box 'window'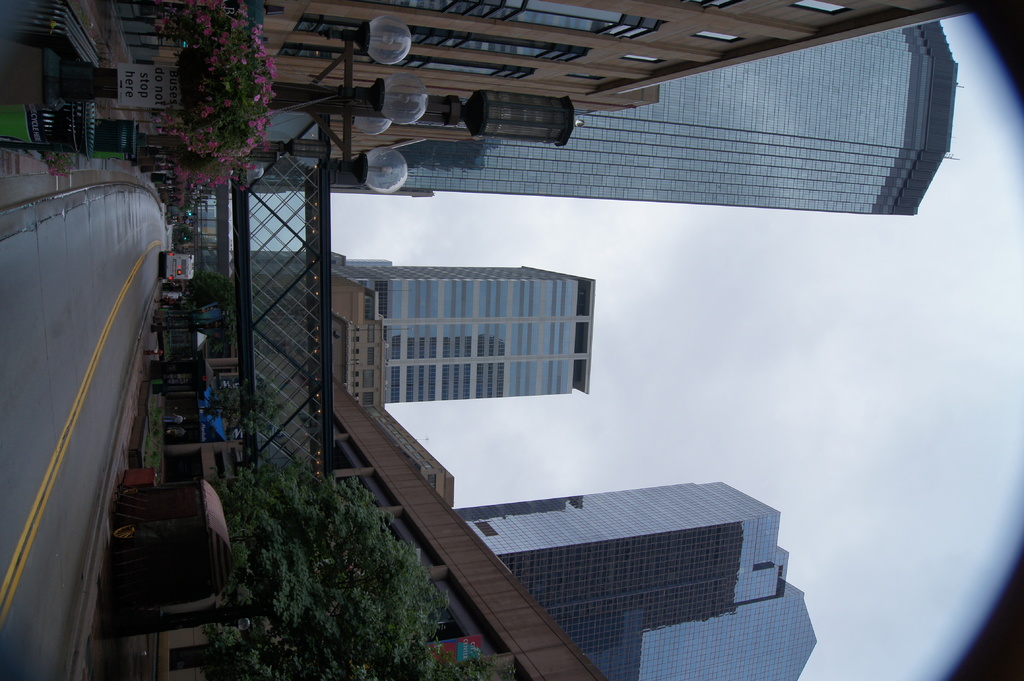
bbox(294, 12, 594, 63)
